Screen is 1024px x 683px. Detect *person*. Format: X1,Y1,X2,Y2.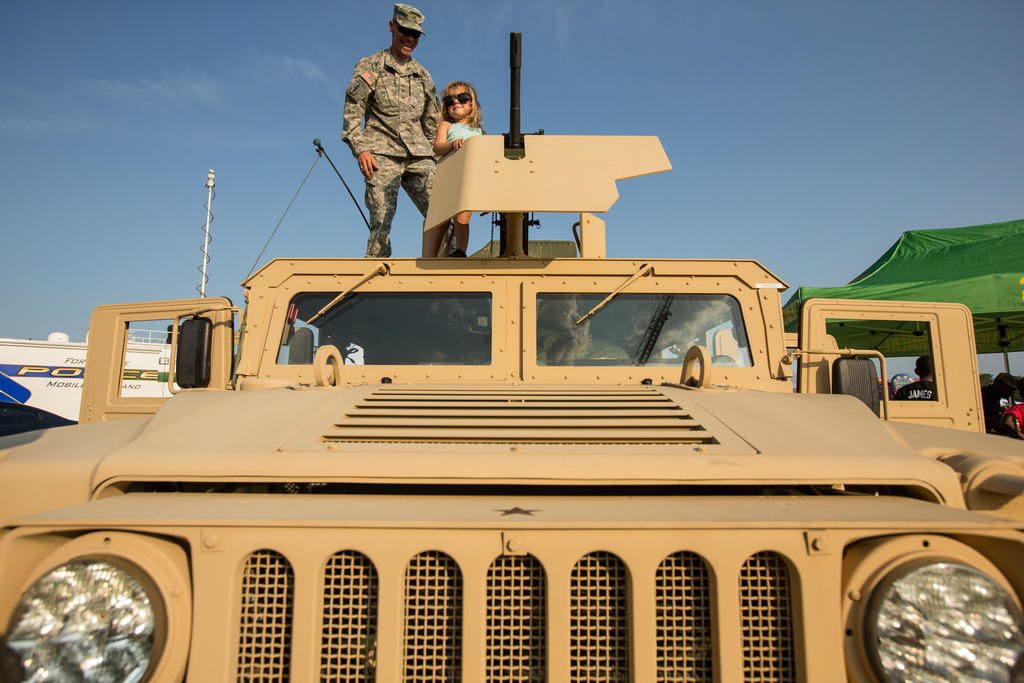
346,15,452,255.
